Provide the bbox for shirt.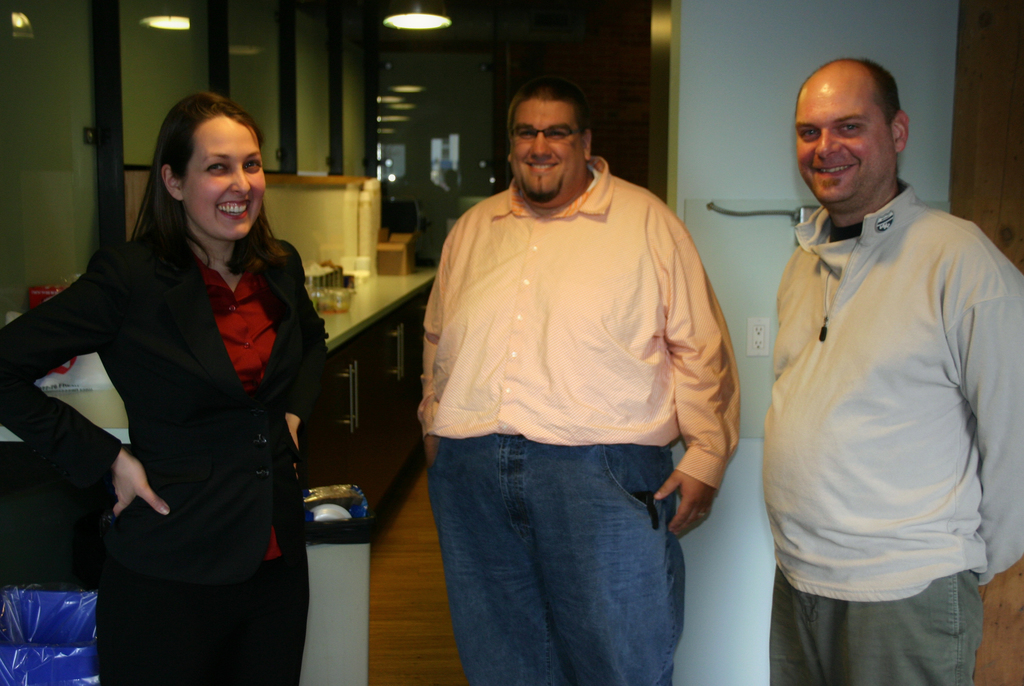
[left=415, top=156, right=743, bottom=493].
